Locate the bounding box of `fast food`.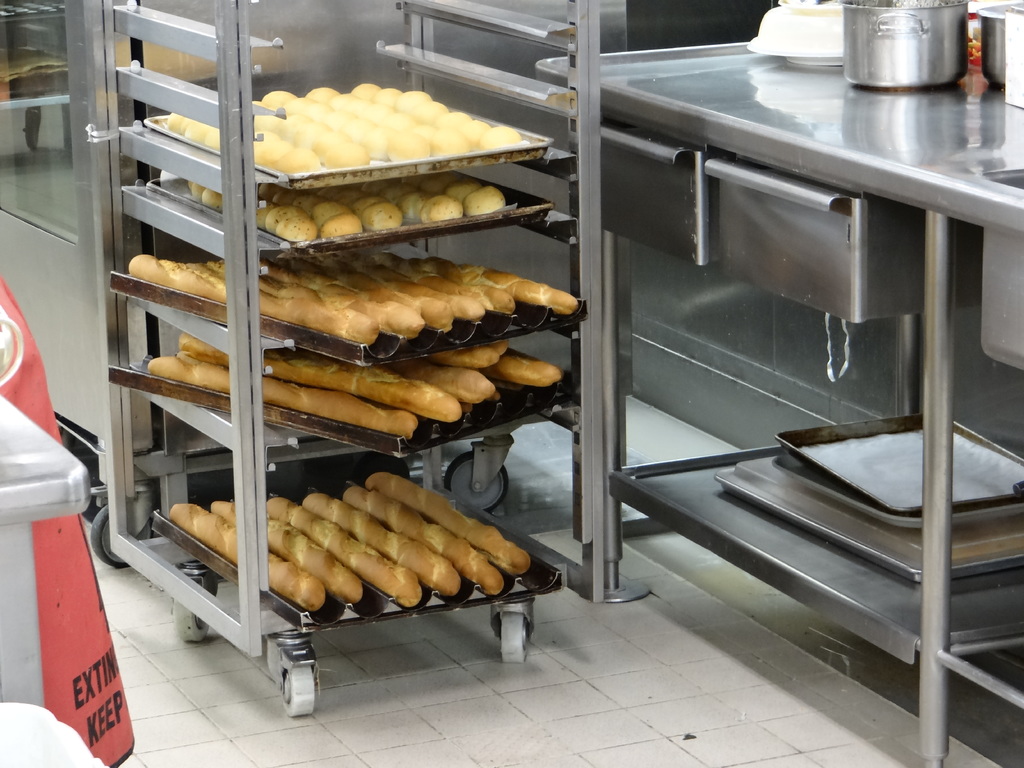
Bounding box: 483 125 518 147.
